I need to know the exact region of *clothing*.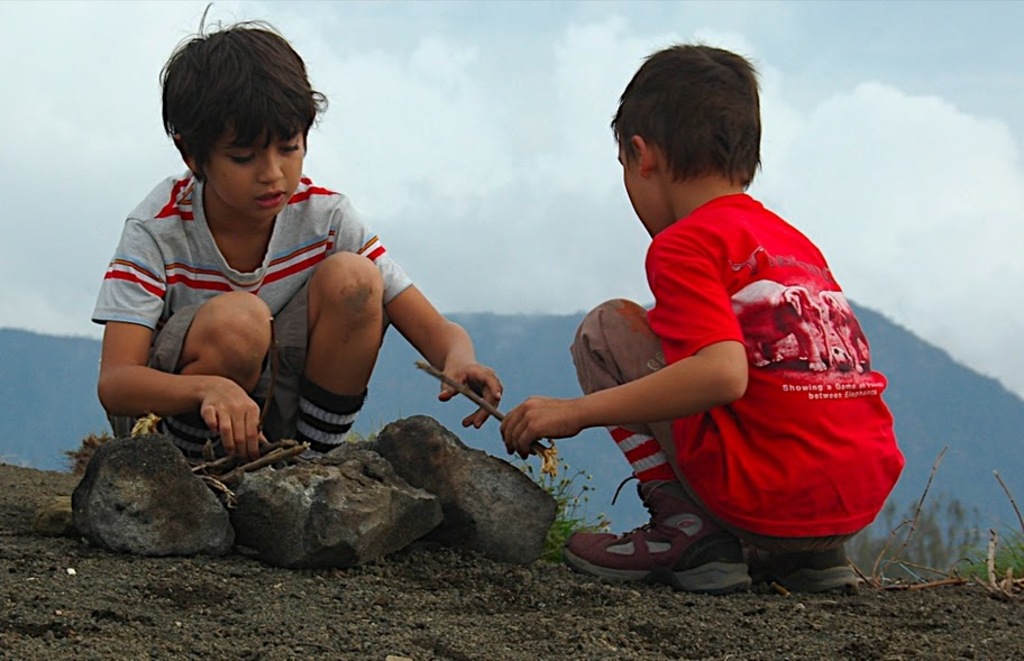
Region: box=[81, 167, 410, 325].
